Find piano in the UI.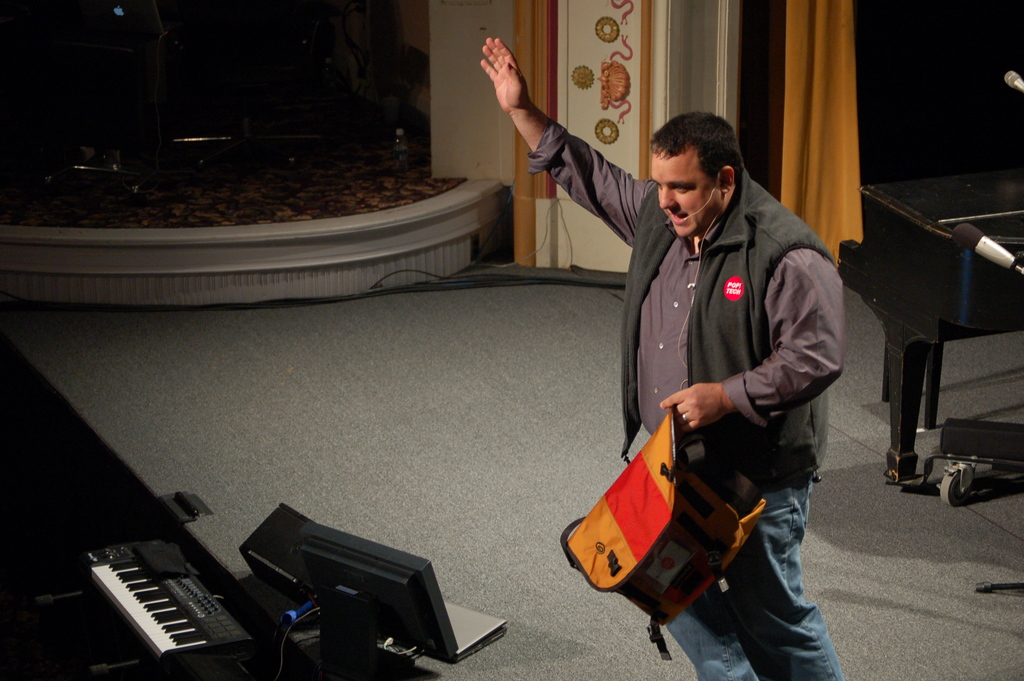
UI element at bbox(42, 544, 264, 675).
